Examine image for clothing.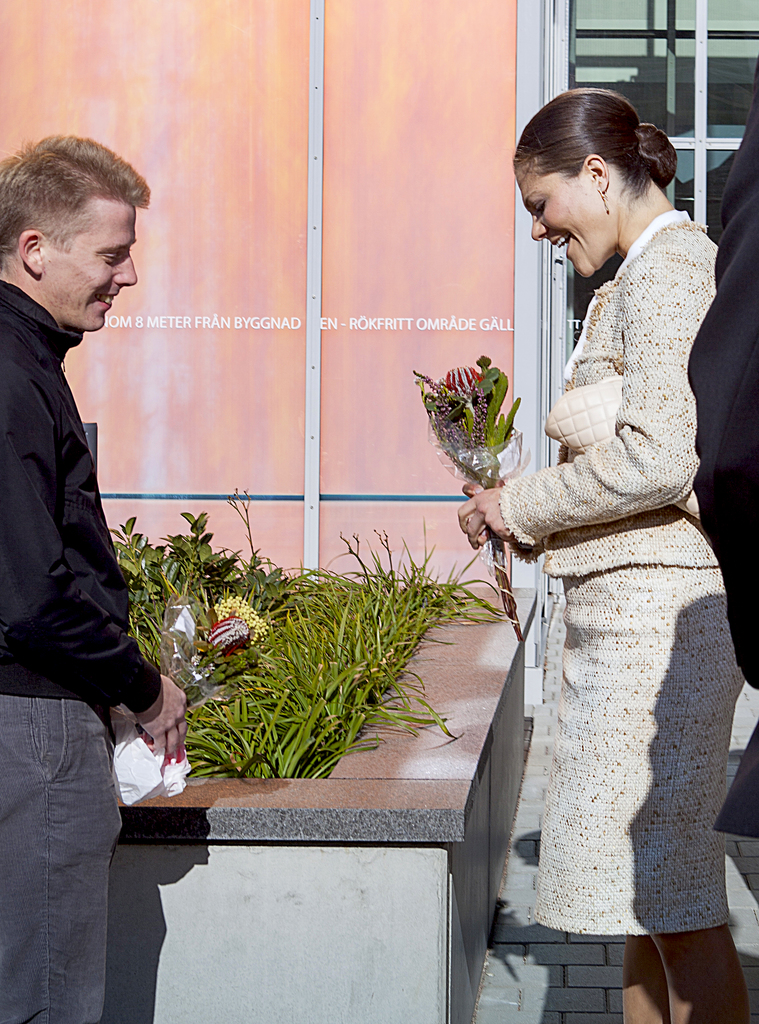
Examination result: box(0, 264, 141, 1023).
